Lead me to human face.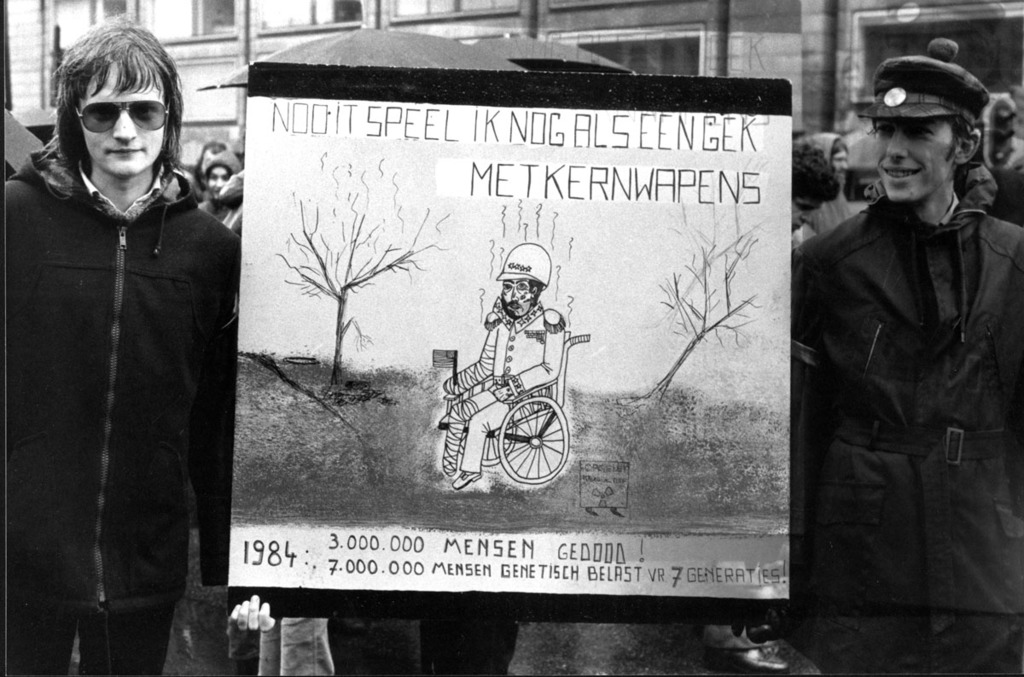
Lead to [503, 277, 526, 312].
